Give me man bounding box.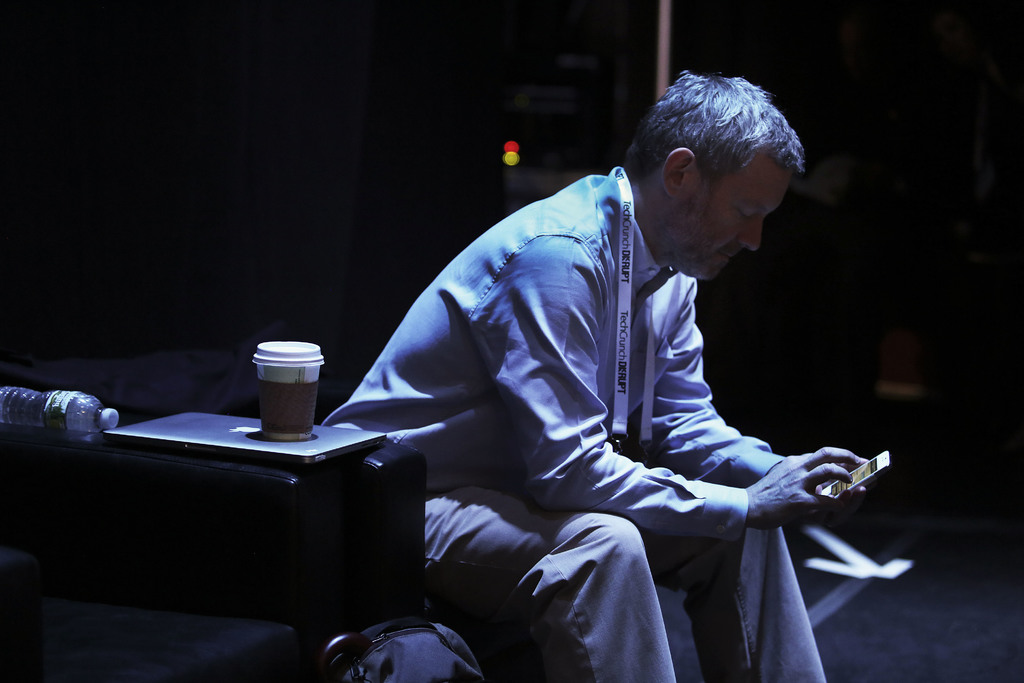
pyautogui.locateOnScreen(326, 70, 871, 682).
